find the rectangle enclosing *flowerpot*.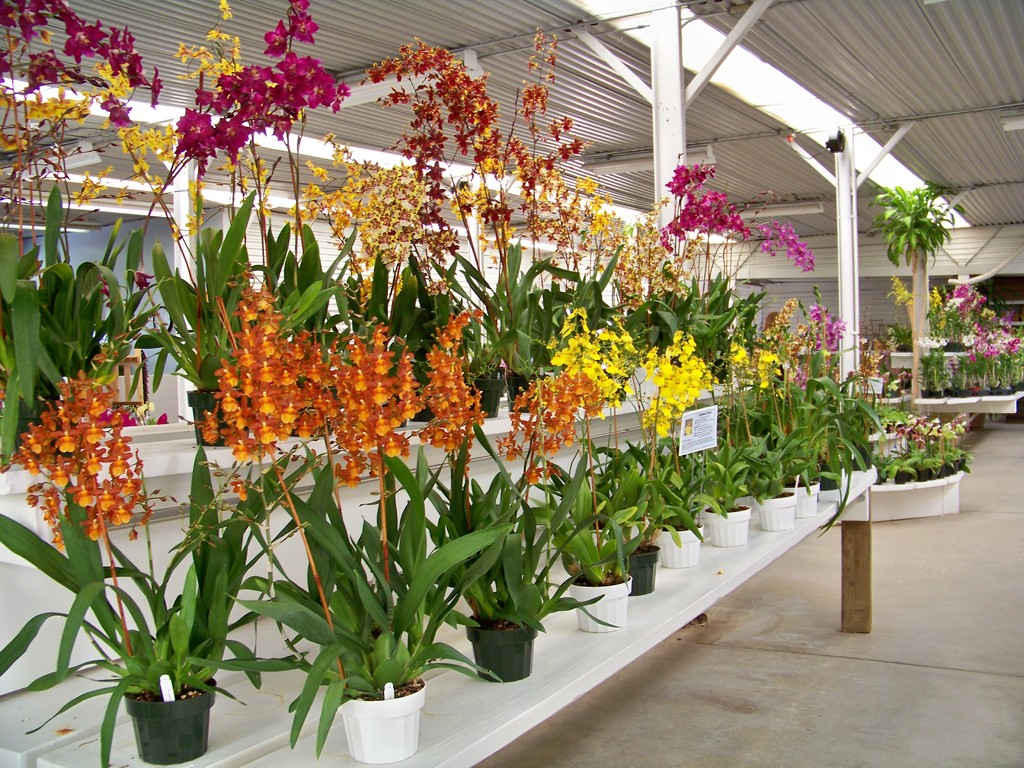
328/676/429/765.
